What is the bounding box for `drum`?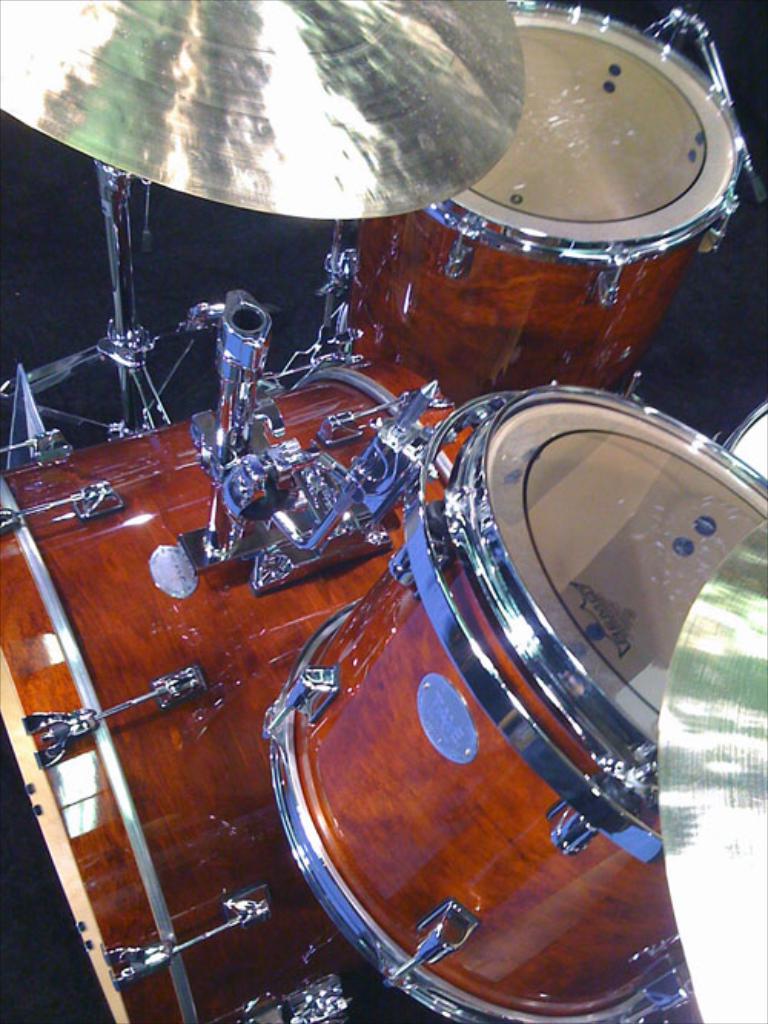
l=0, t=356, r=476, b=1022.
